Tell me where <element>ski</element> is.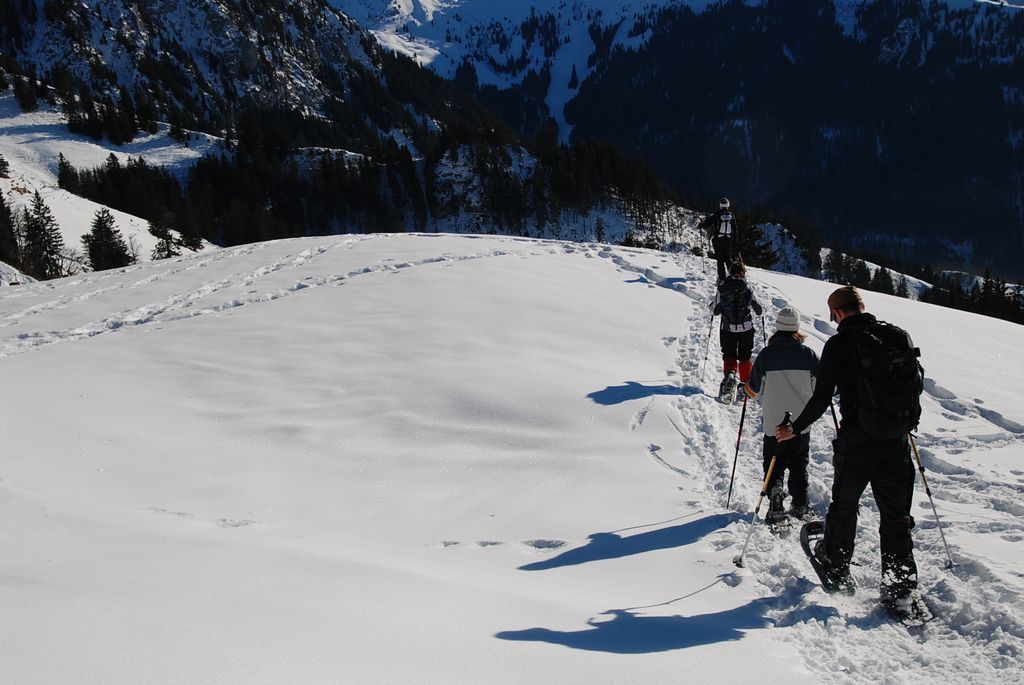
<element>ski</element> is at bbox=(799, 508, 860, 624).
